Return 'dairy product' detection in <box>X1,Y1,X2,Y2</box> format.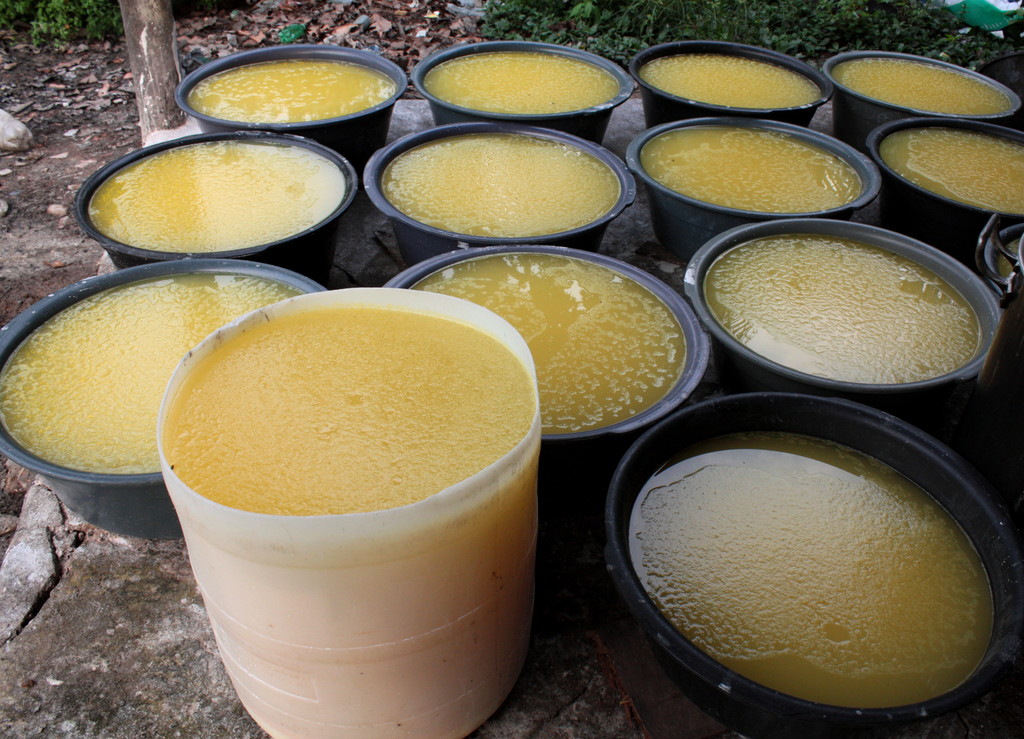
<box>159,304,543,521</box>.
